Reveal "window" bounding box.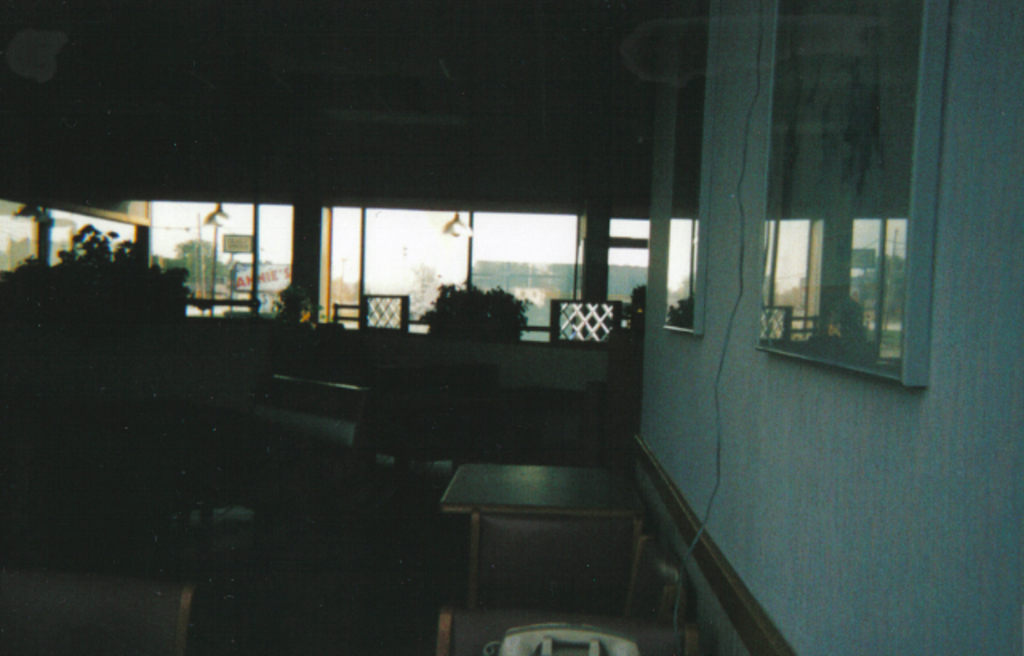
Revealed: rect(770, 75, 928, 381).
